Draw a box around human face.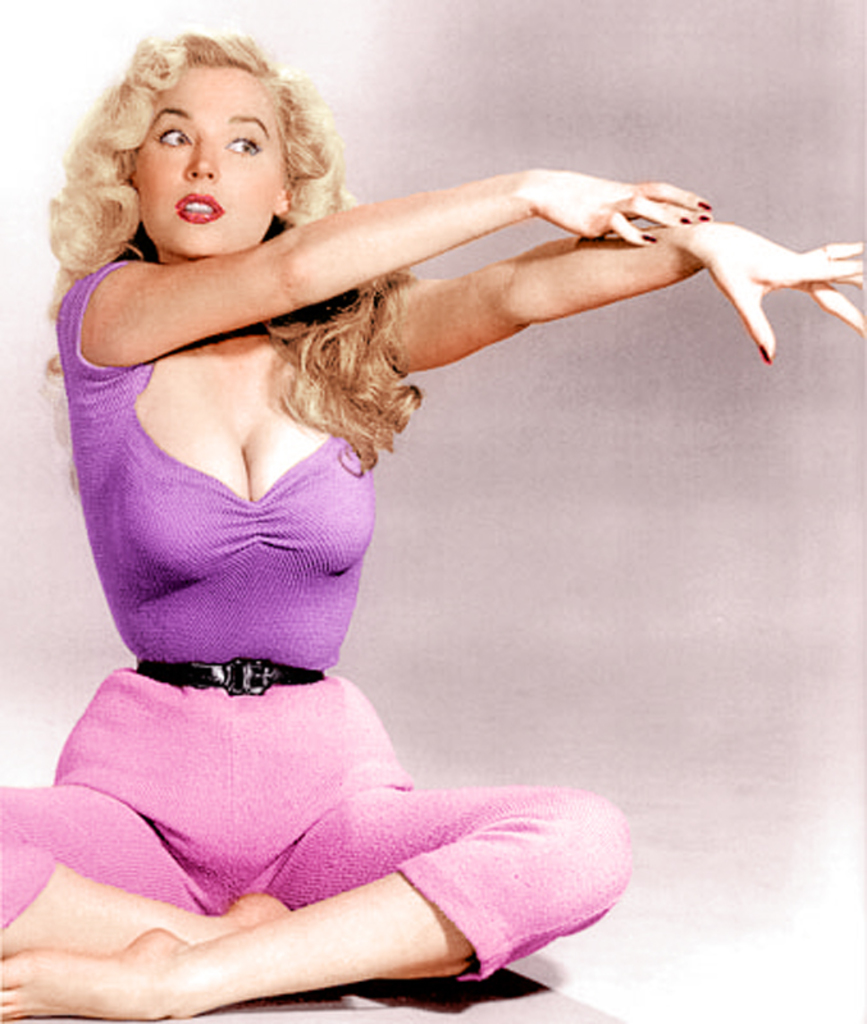
bbox(138, 55, 288, 257).
